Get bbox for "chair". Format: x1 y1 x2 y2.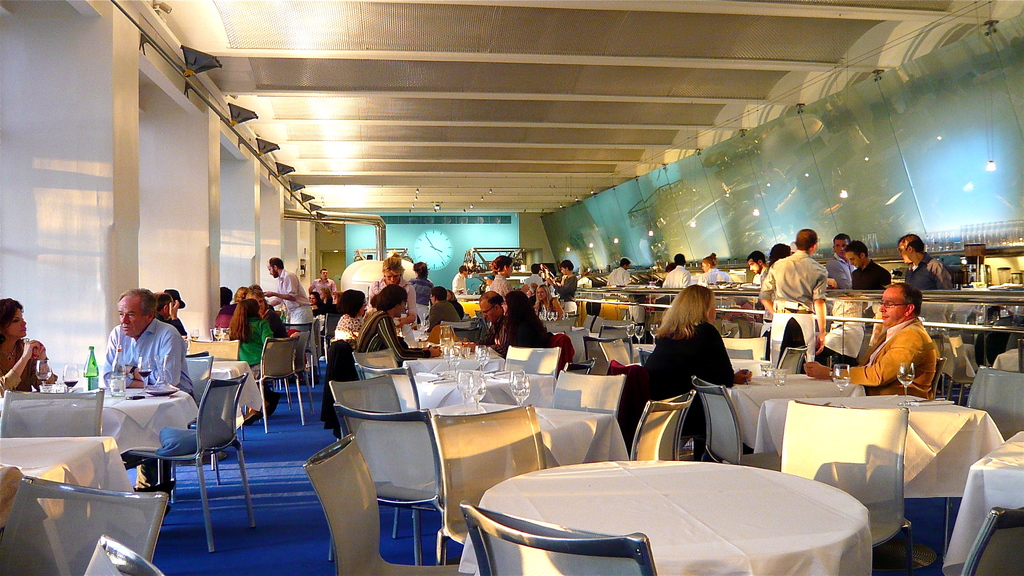
502 343 559 381.
